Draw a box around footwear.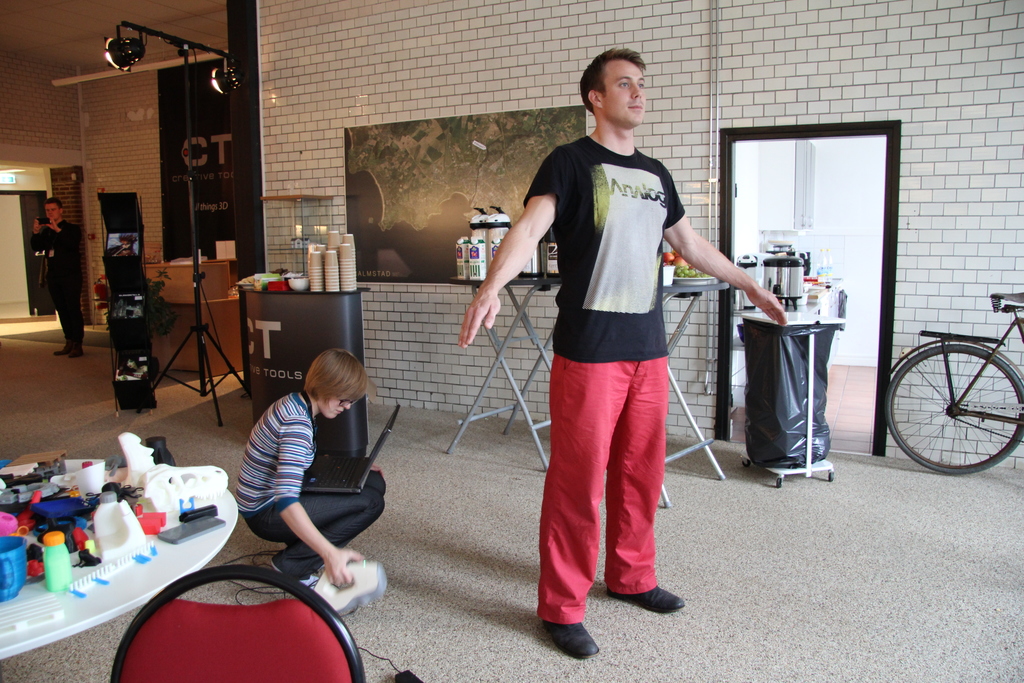
region(609, 588, 682, 611).
